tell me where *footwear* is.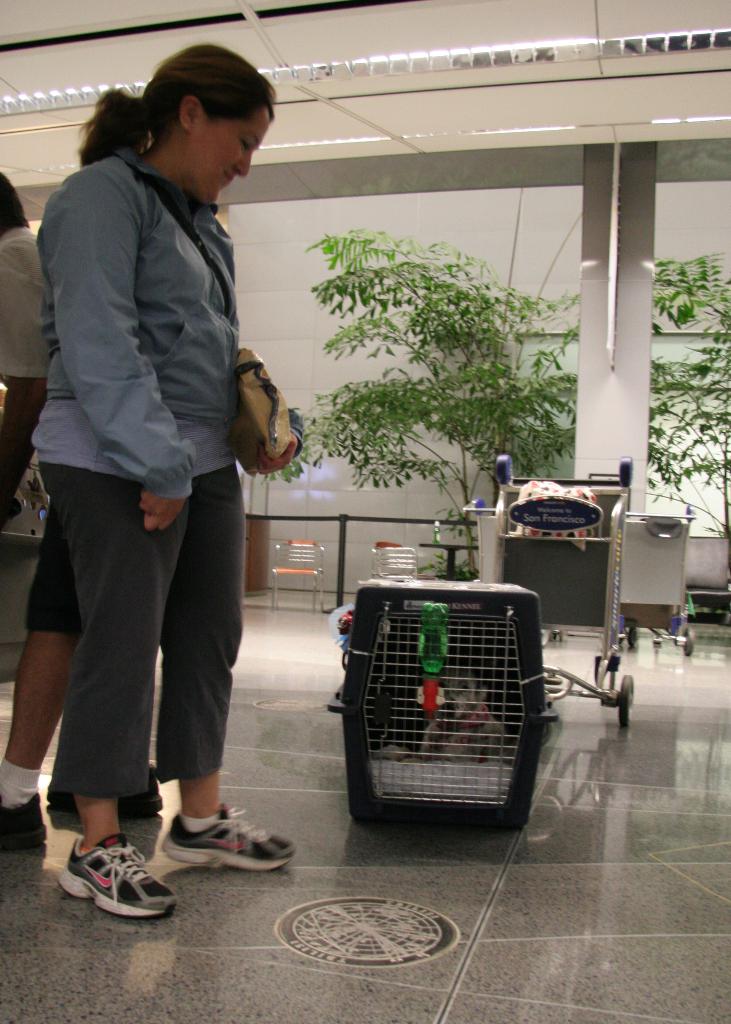
*footwear* is at BBox(0, 791, 47, 847).
